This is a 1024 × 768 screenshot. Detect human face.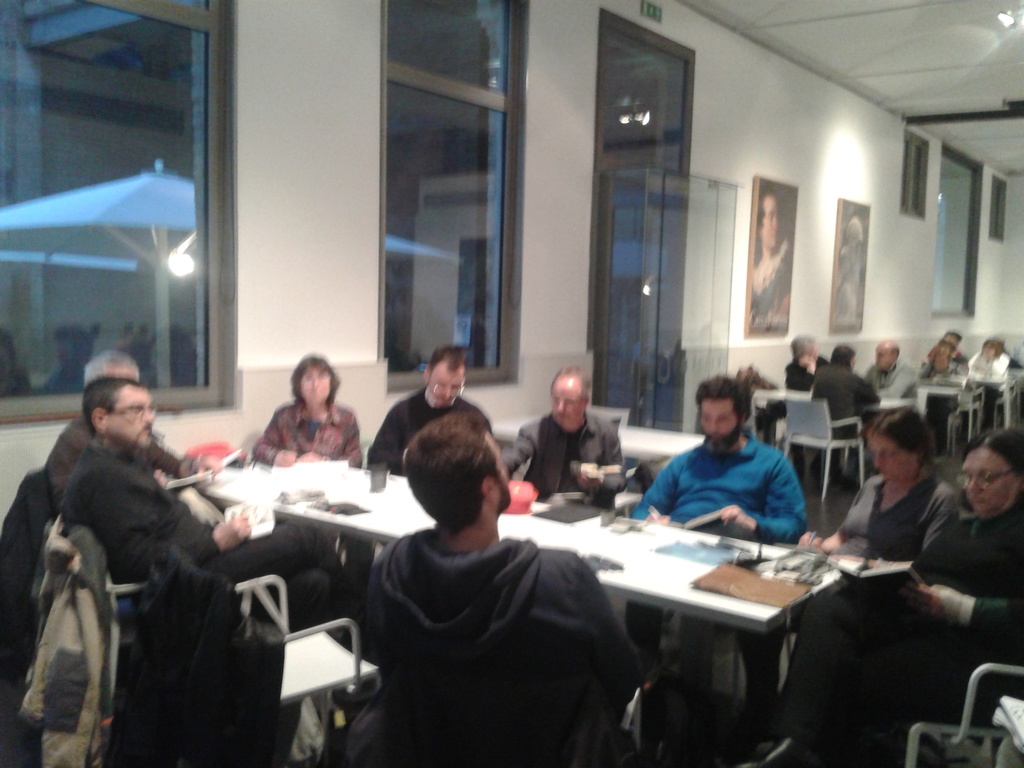
Rect(982, 344, 997, 360).
